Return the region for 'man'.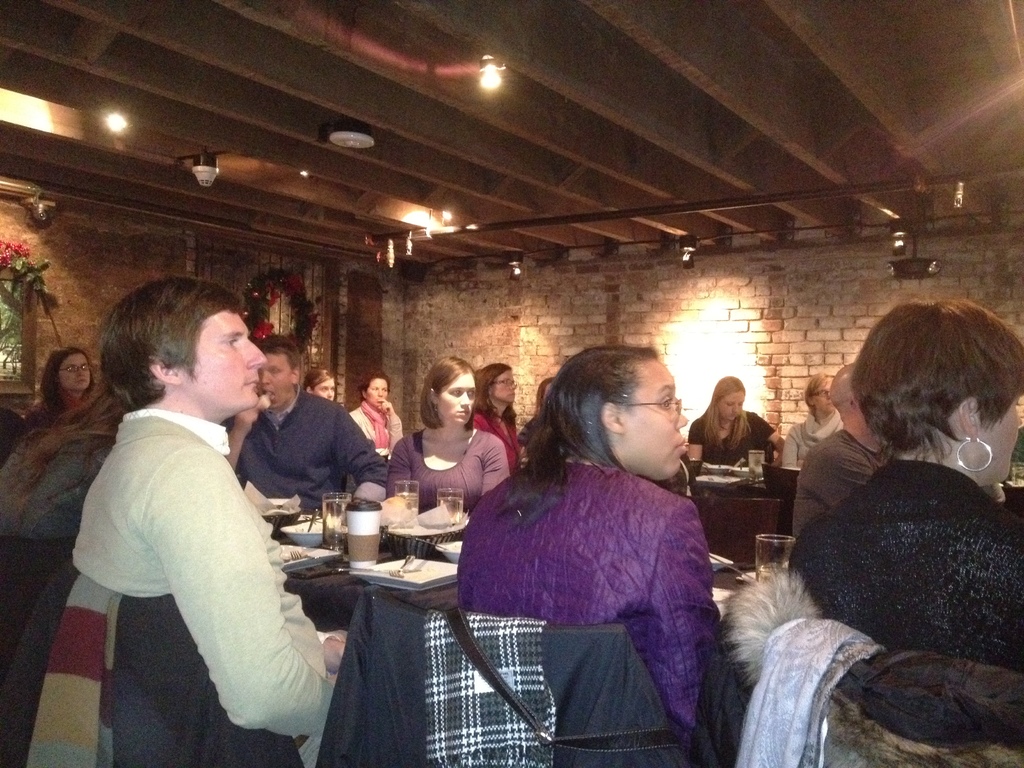
box=[54, 266, 346, 750].
